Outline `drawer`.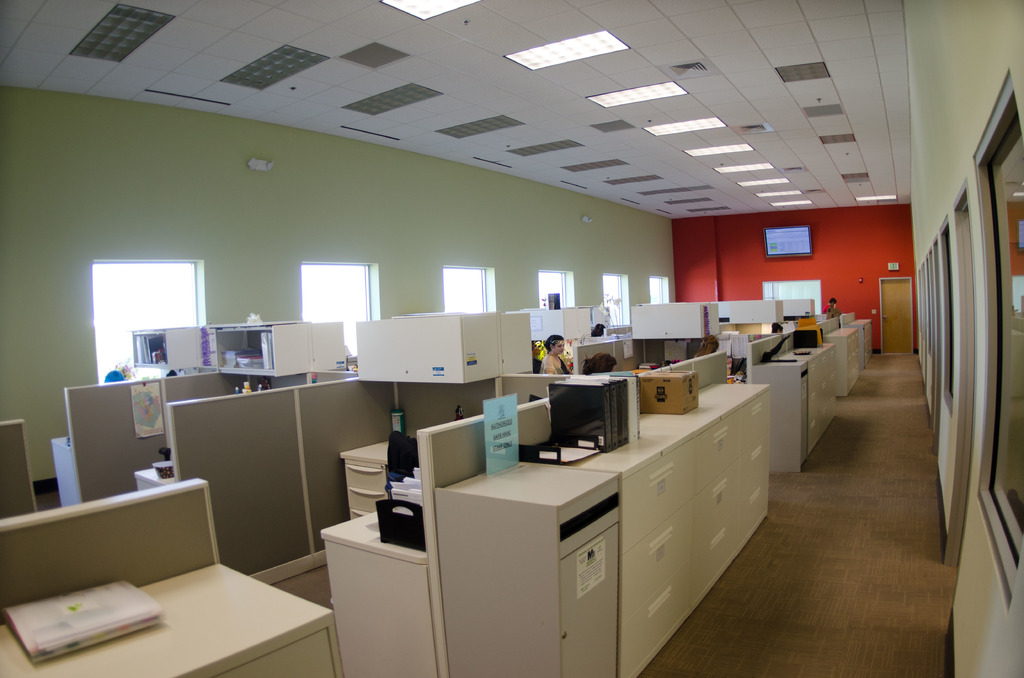
Outline: select_region(736, 429, 769, 506).
